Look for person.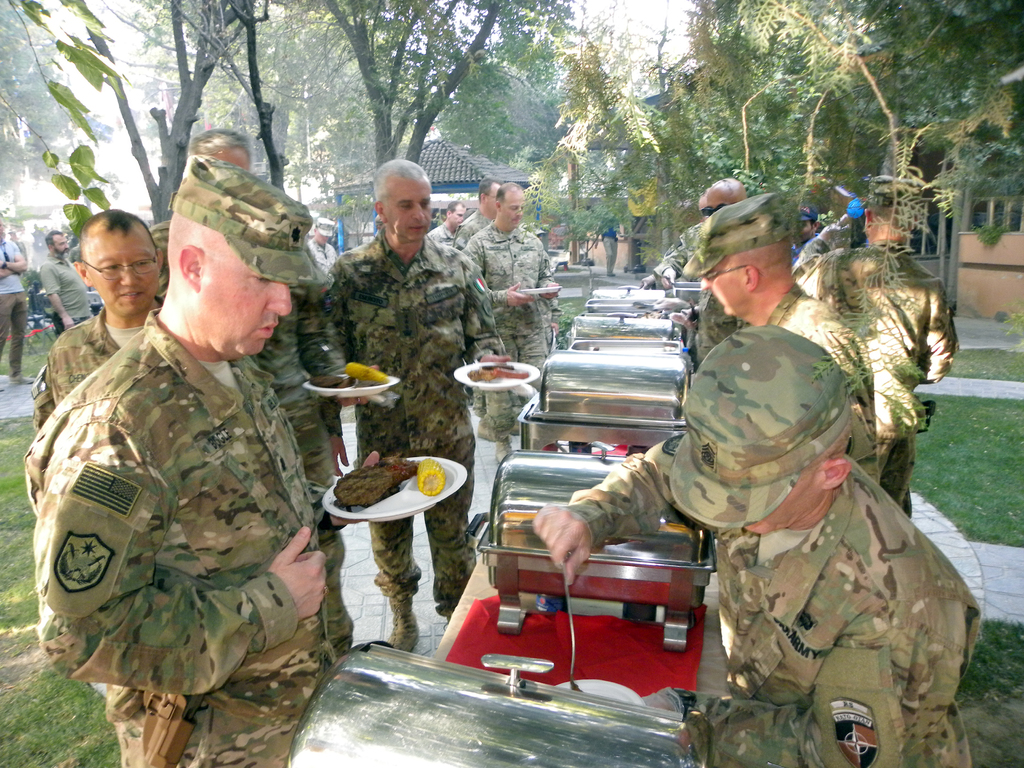
Found: [x1=307, y1=217, x2=338, y2=268].
